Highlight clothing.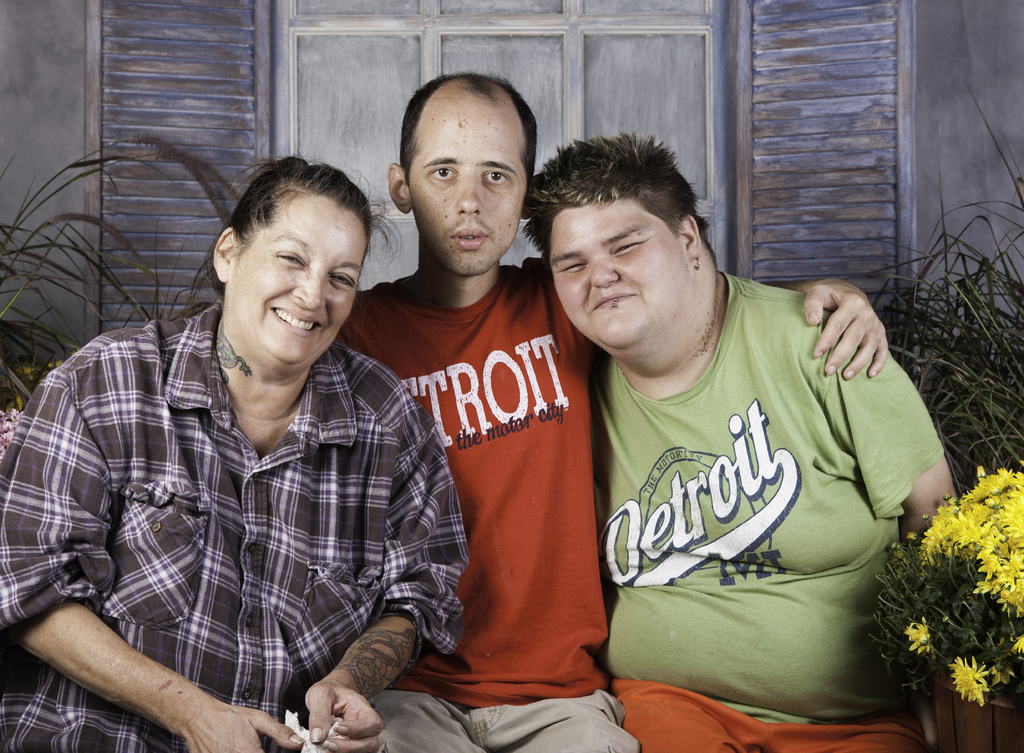
Highlighted region: 335 253 641 752.
